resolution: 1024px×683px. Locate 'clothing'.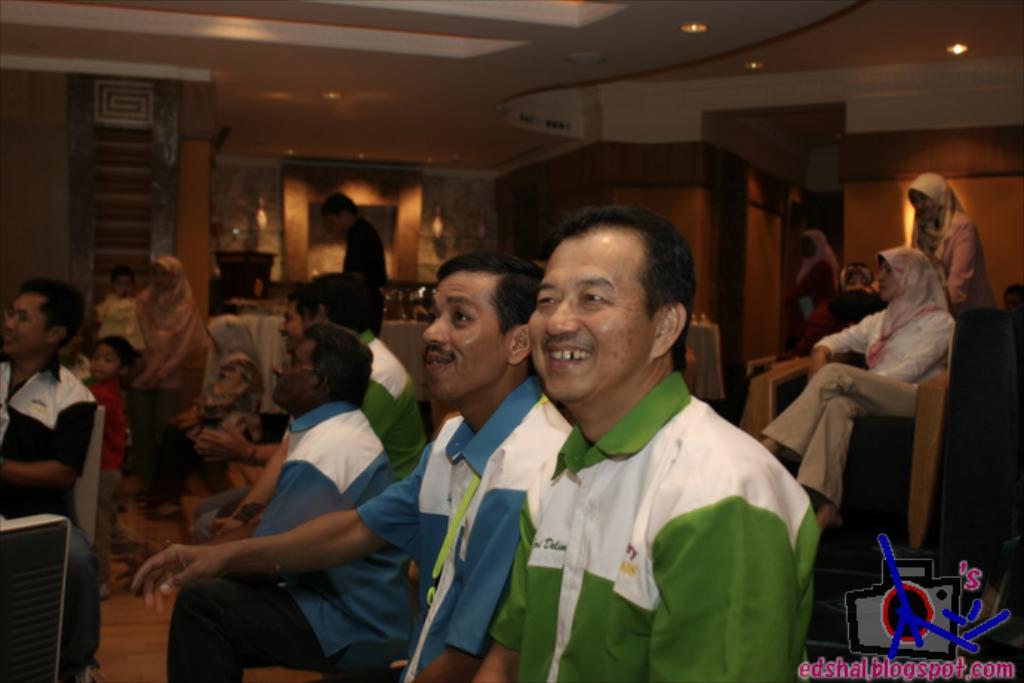
left=0, top=353, right=99, bottom=674.
